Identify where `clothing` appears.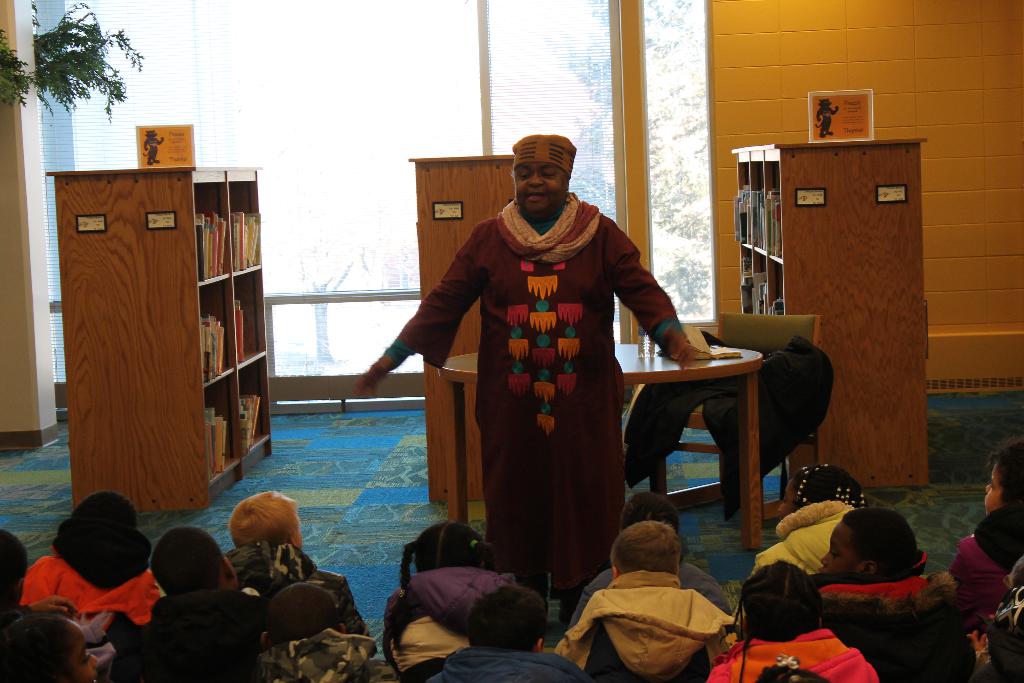
Appears at <box>244,632,400,682</box>.
